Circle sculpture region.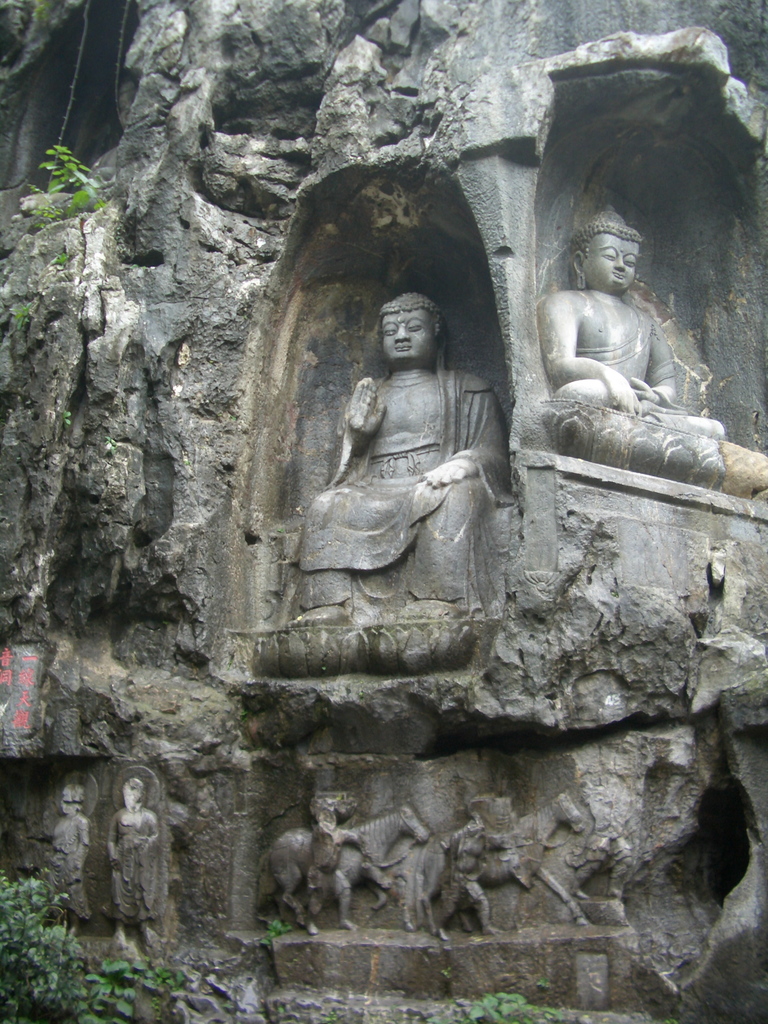
Region: <region>546, 188, 728, 438</region>.
